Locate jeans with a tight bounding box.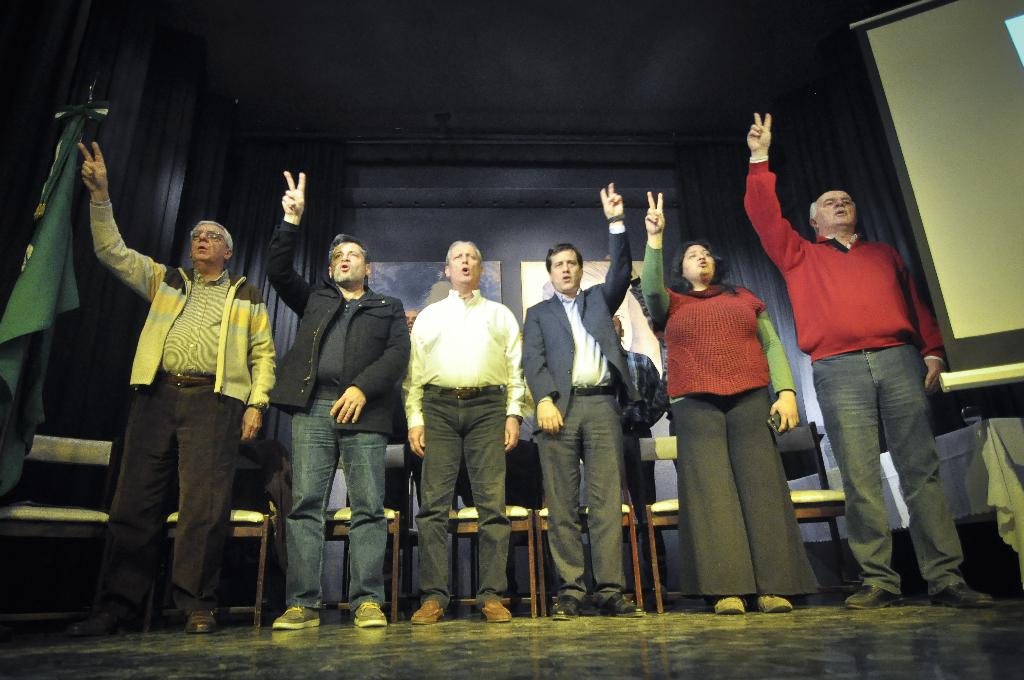
<bbox>807, 340, 970, 603</bbox>.
